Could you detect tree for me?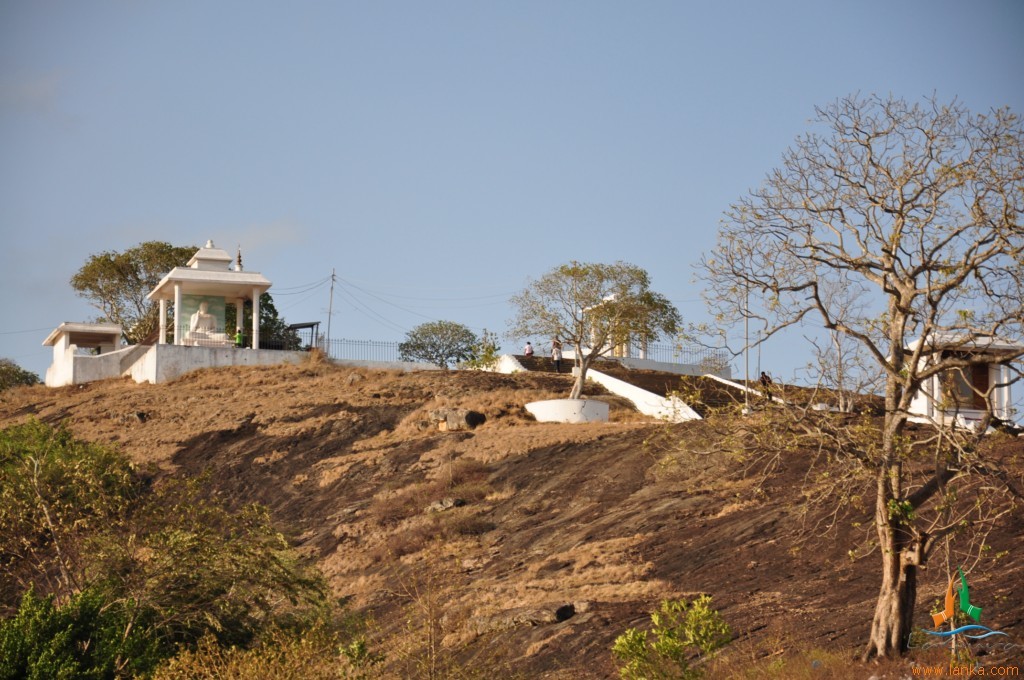
Detection result: left=399, top=317, right=480, bottom=378.
